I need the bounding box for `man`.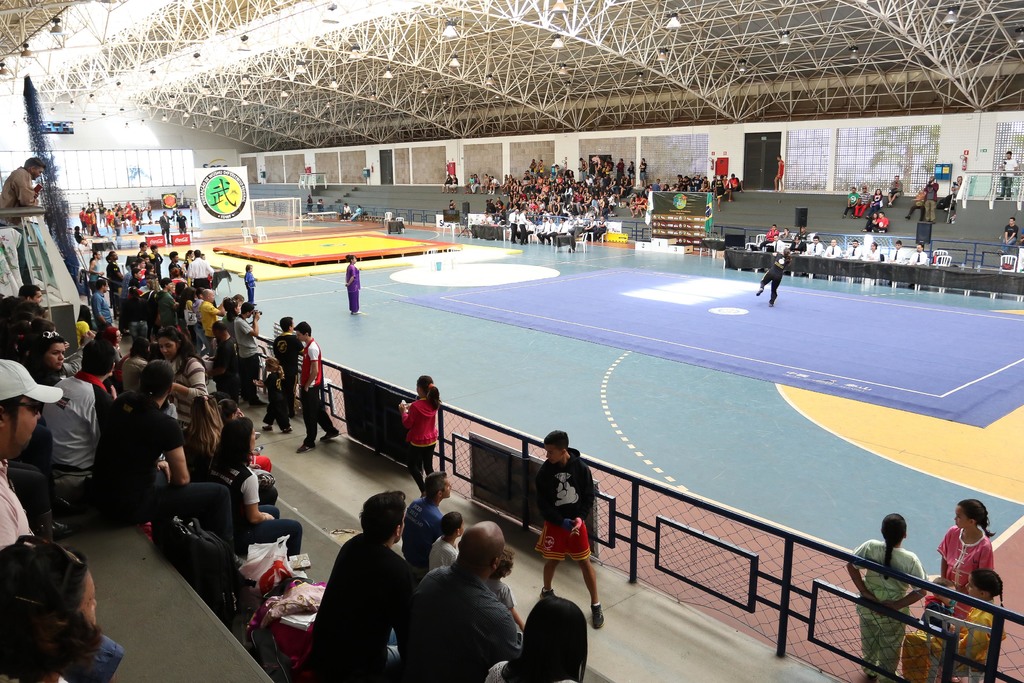
Here it is: 187:250:217:286.
